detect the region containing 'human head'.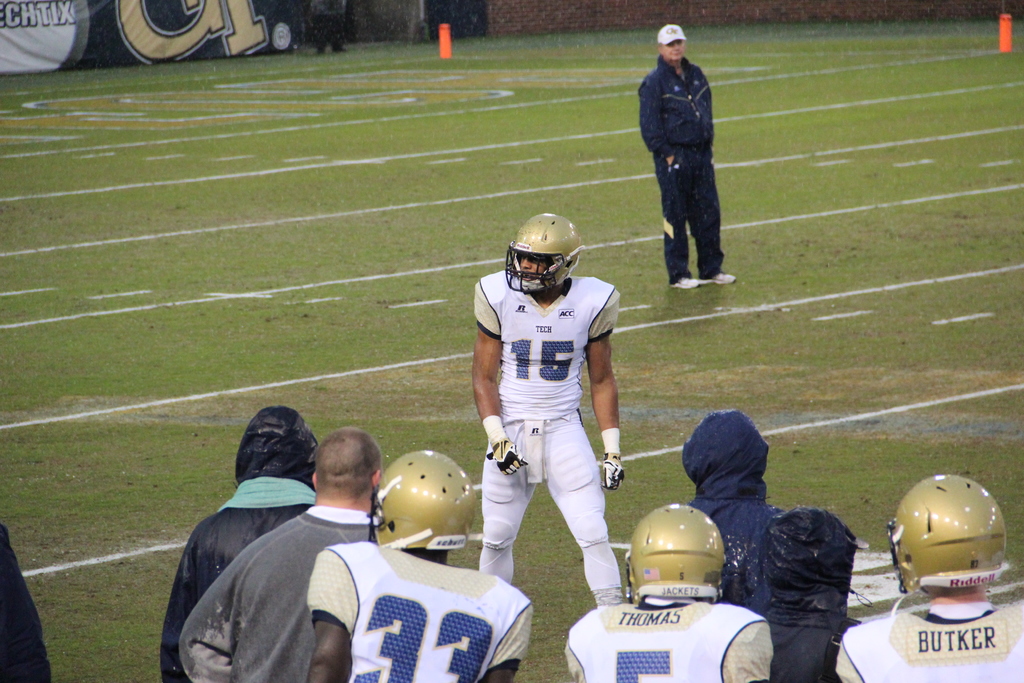
661/23/686/56.
